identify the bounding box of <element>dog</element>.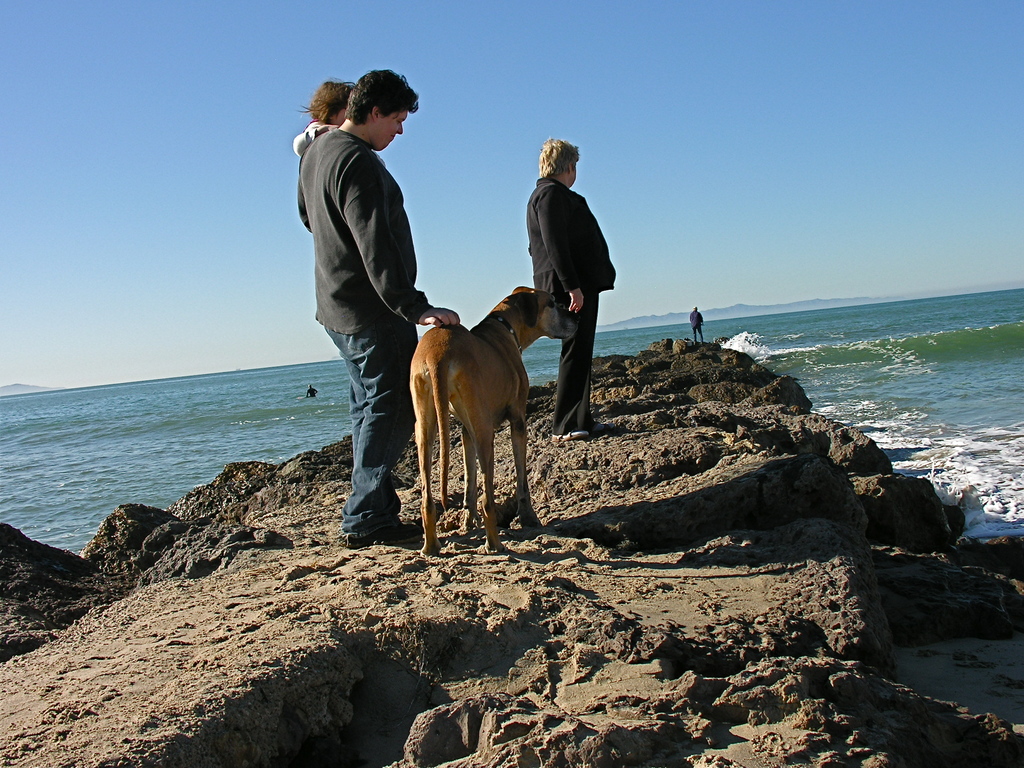
<box>408,283,580,558</box>.
